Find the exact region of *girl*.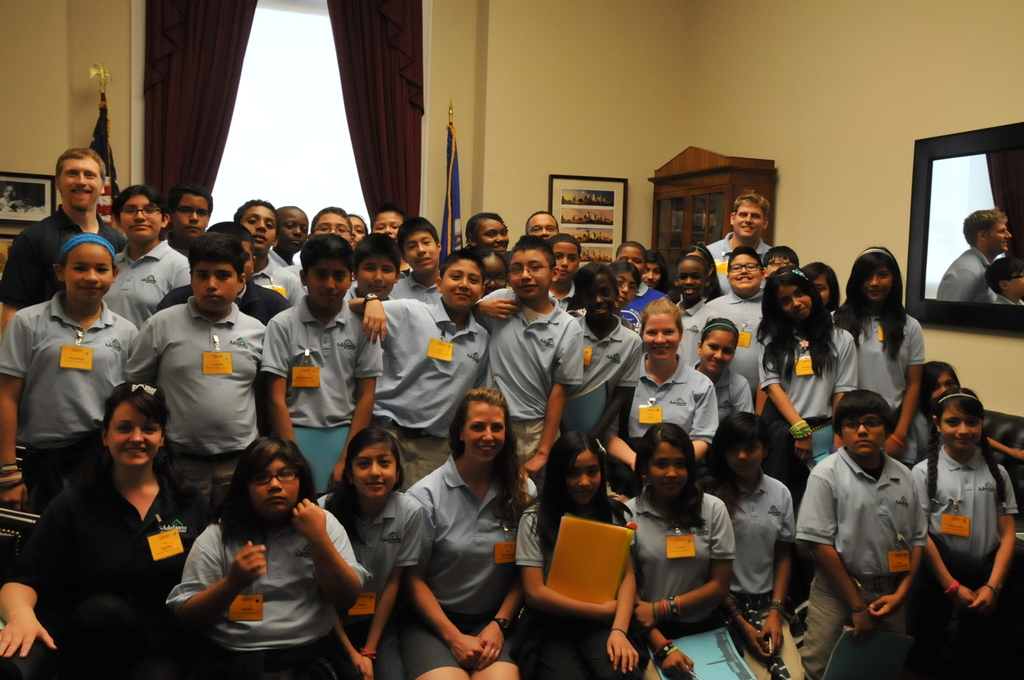
Exact region: 614, 417, 742, 679.
